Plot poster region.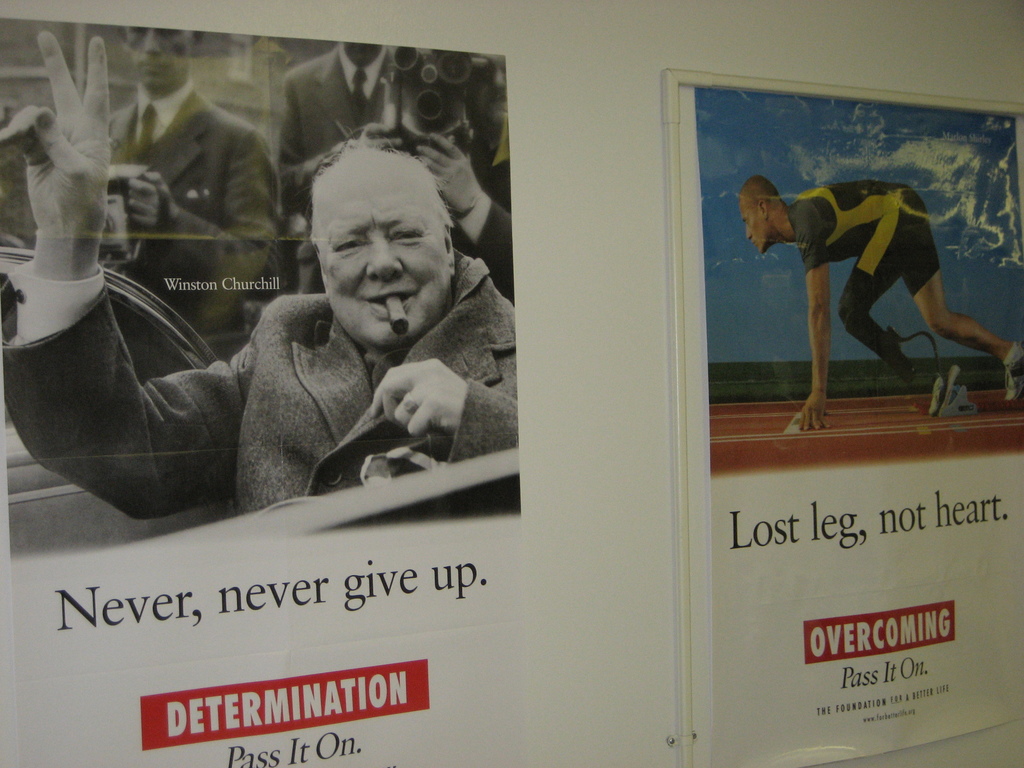
Plotted at [682, 89, 1022, 767].
